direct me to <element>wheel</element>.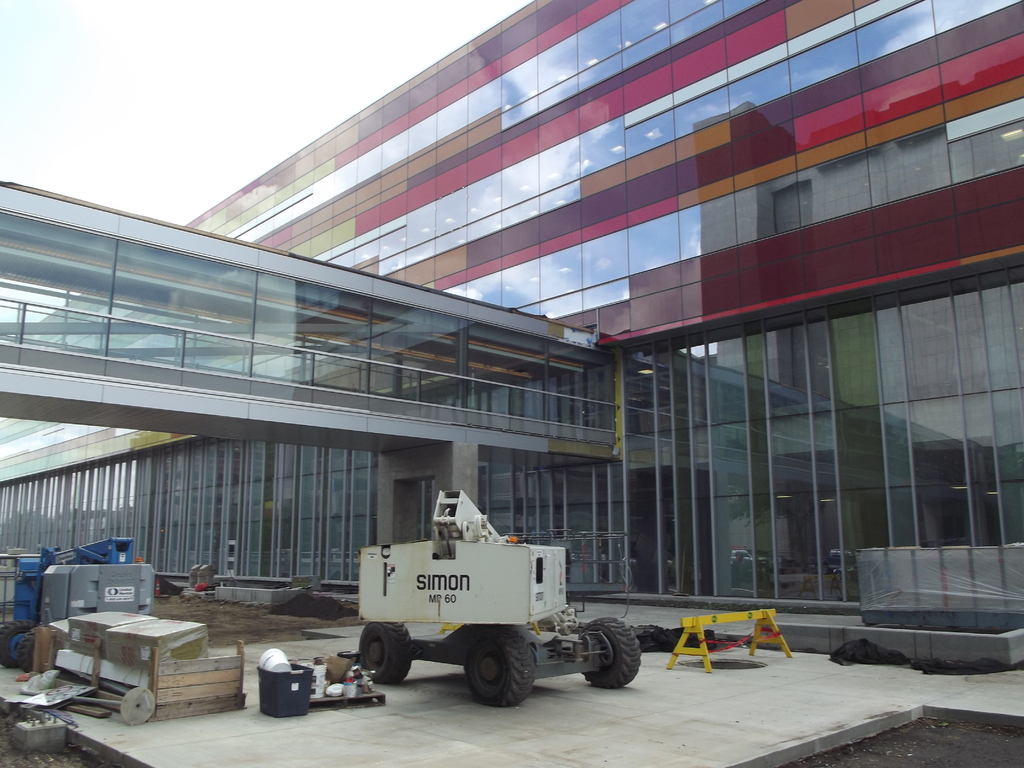
Direction: <box>356,615,419,684</box>.
